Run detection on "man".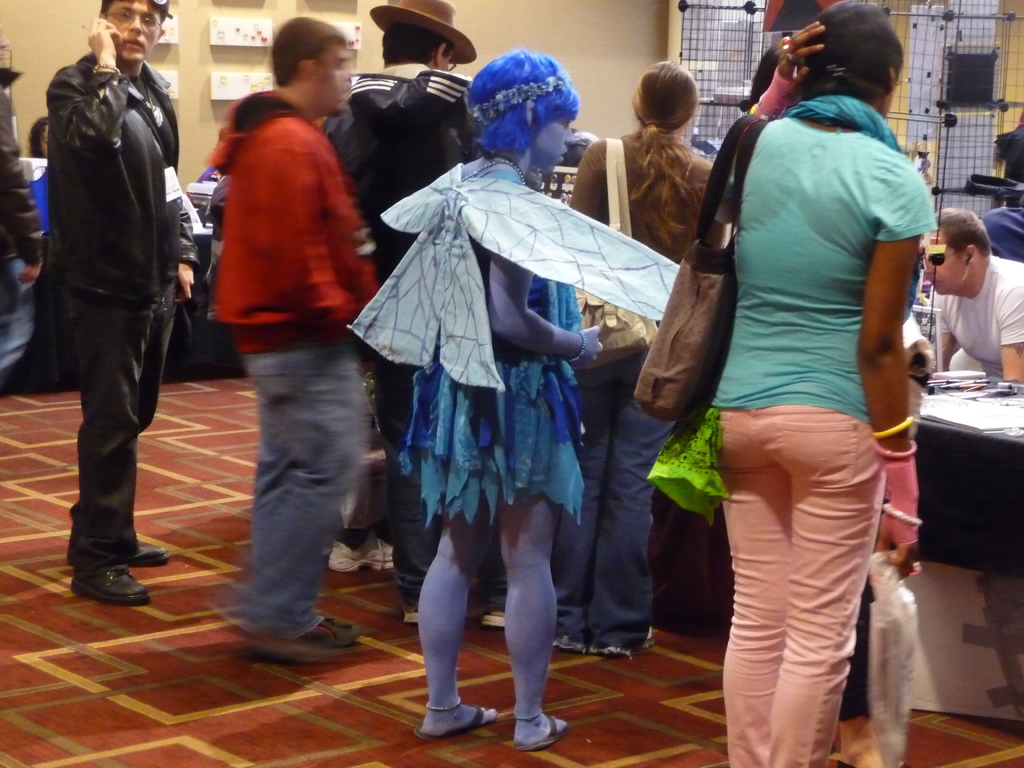
Result: box(208, 15, 387, 659).
